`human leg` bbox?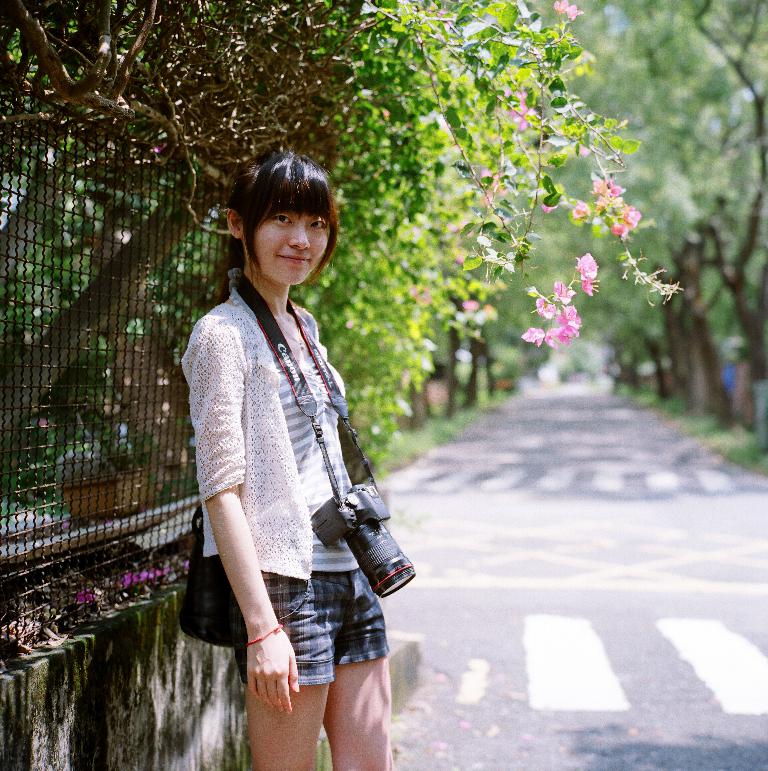
select_region(321, 556, 393, 770)
